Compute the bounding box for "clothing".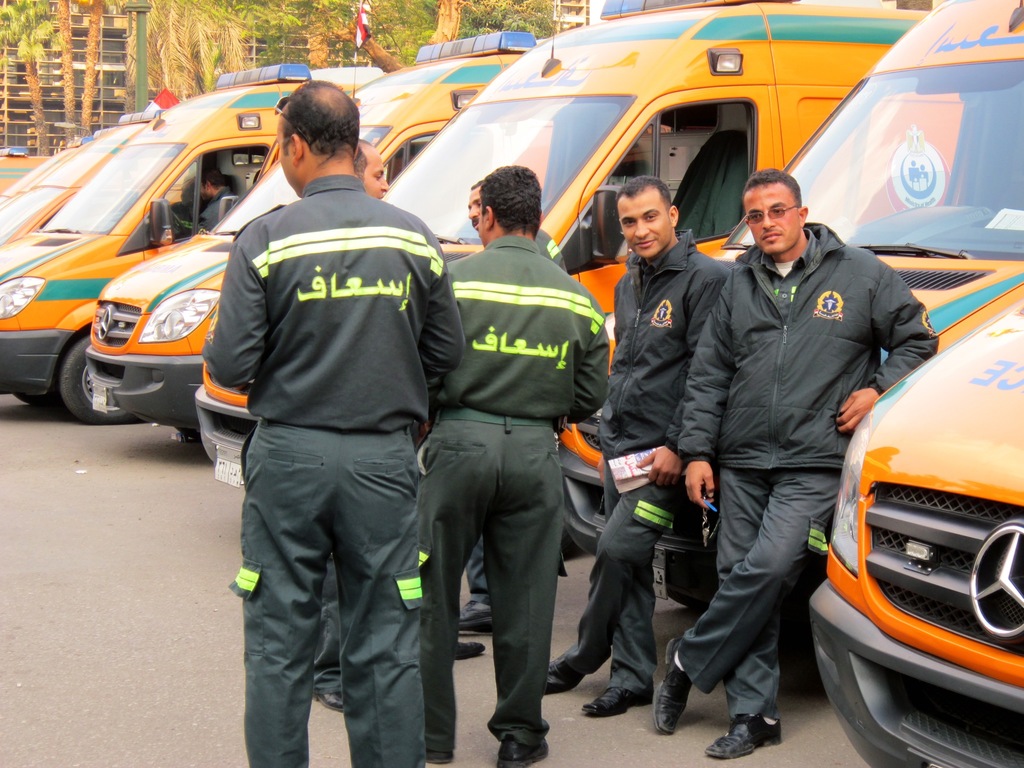
box=[566, 230, 737, 693].
